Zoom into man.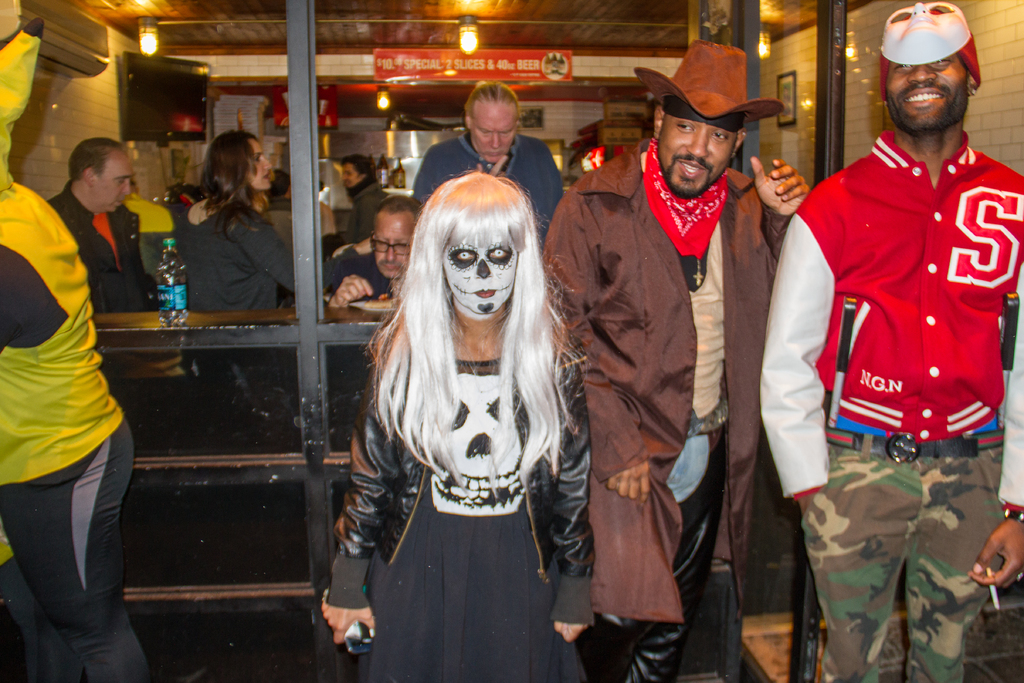
Zoom target: pyautogui.locateOnScreen(545, 44, 819, 682).
